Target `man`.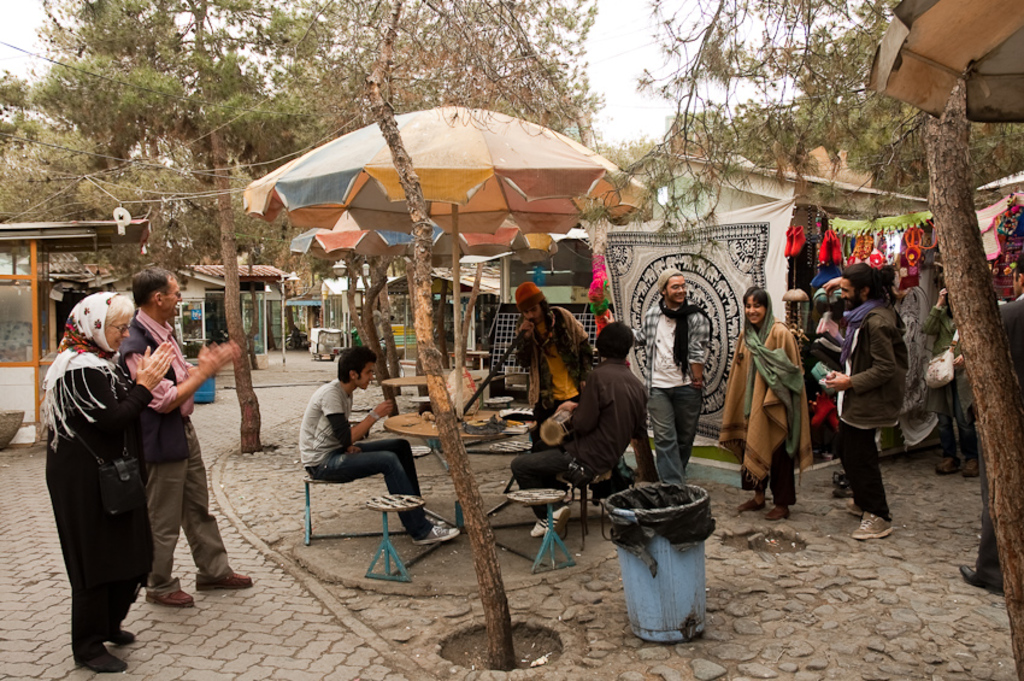
Target region: 825 262 907 539.
